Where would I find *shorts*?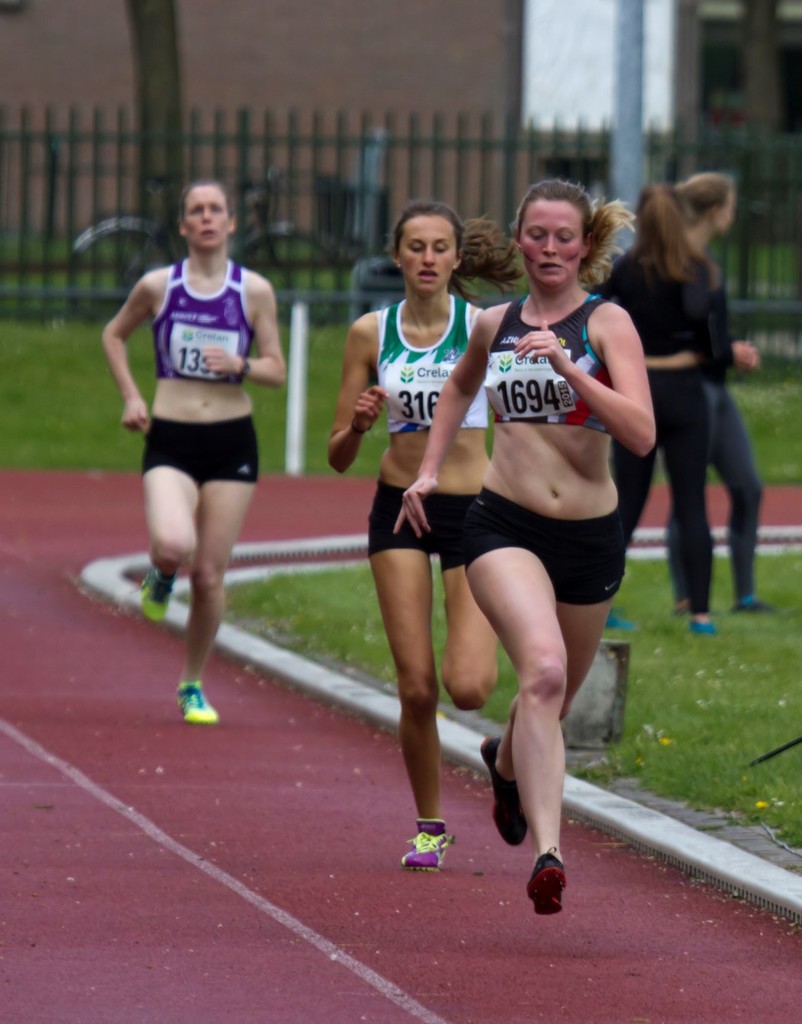
At left=369, top=480, right=480, bottom=573.
